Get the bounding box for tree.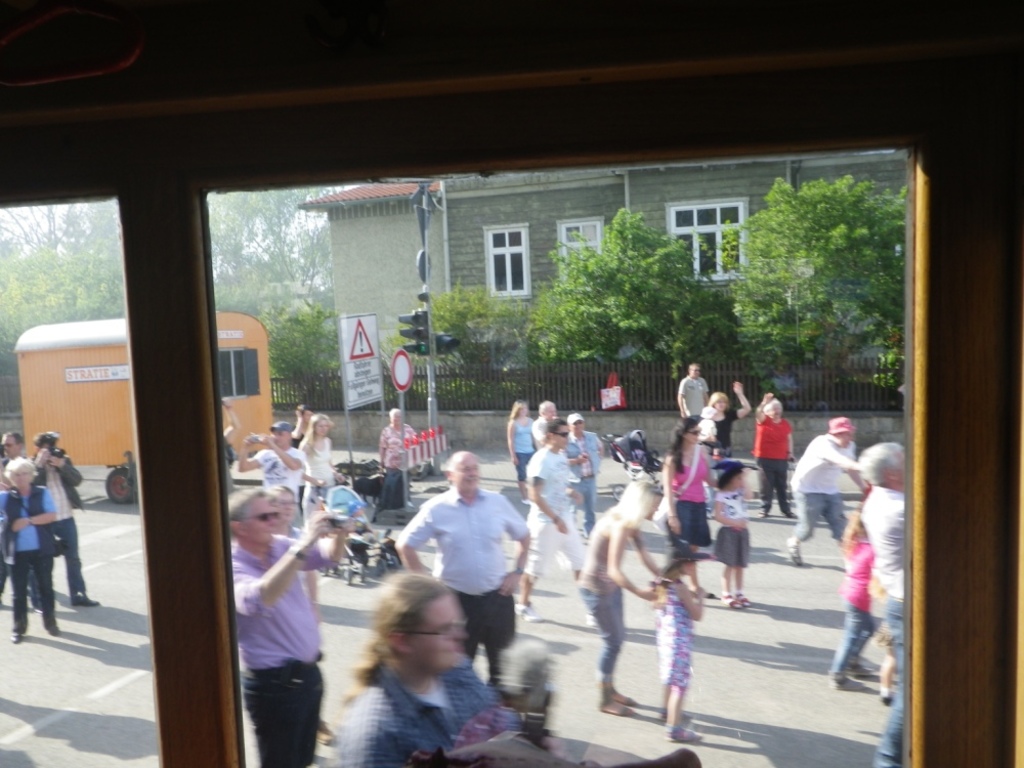
424,281,526,388.
